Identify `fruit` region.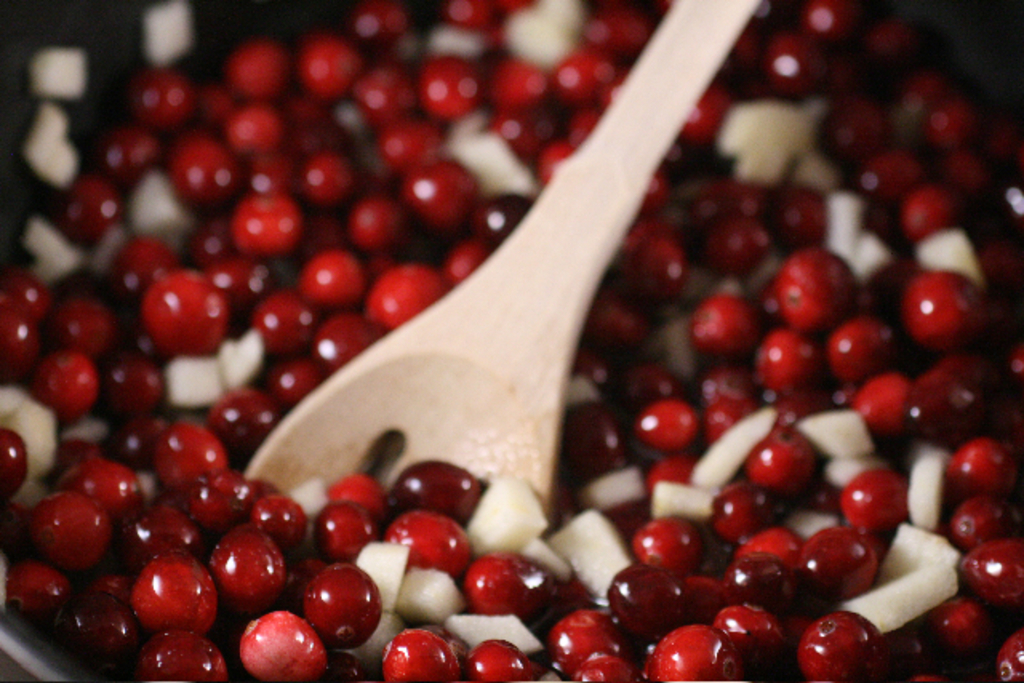
Region: box(122, 568, 210, 648).
